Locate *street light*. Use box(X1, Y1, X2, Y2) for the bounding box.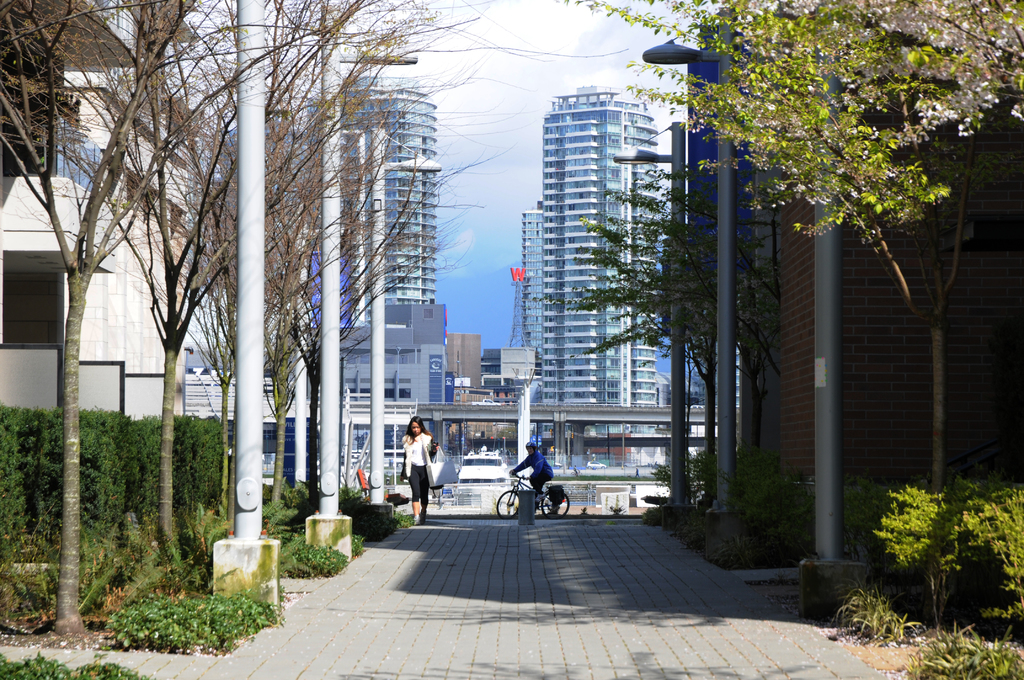
box(644, 28, 740, 546).
